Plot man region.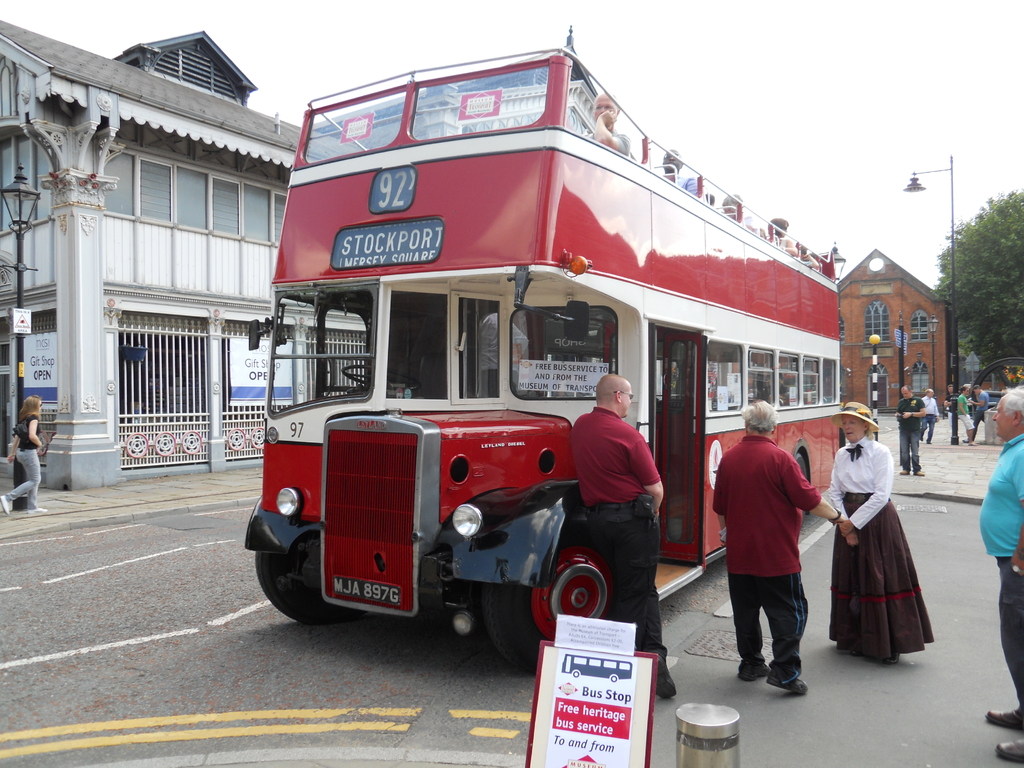
Plotted at {"left": 894, "top": 387, "right": 927, "bottom": 476}.
